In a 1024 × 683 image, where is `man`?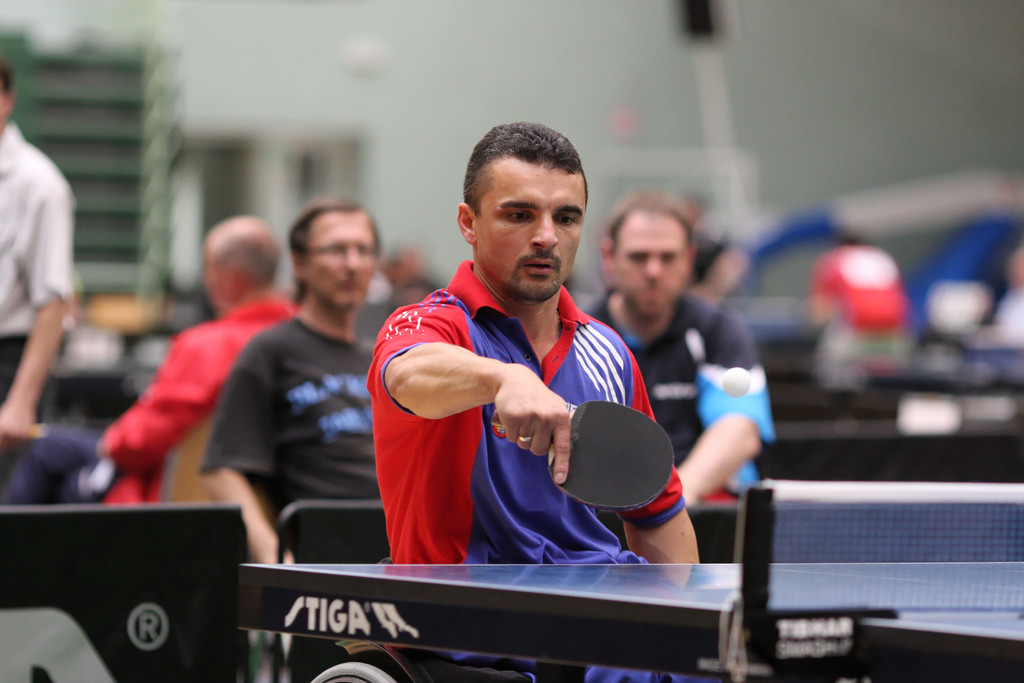
box=[97, 213, 300, 504].
